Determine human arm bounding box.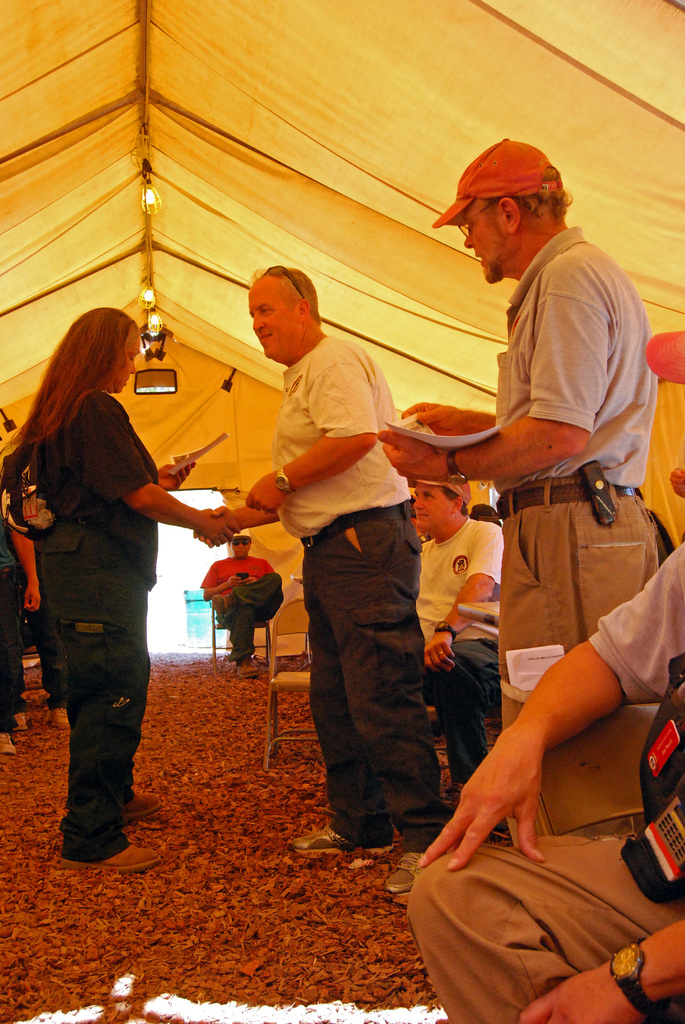
Determined: <box>244,360,372,511</box>.
